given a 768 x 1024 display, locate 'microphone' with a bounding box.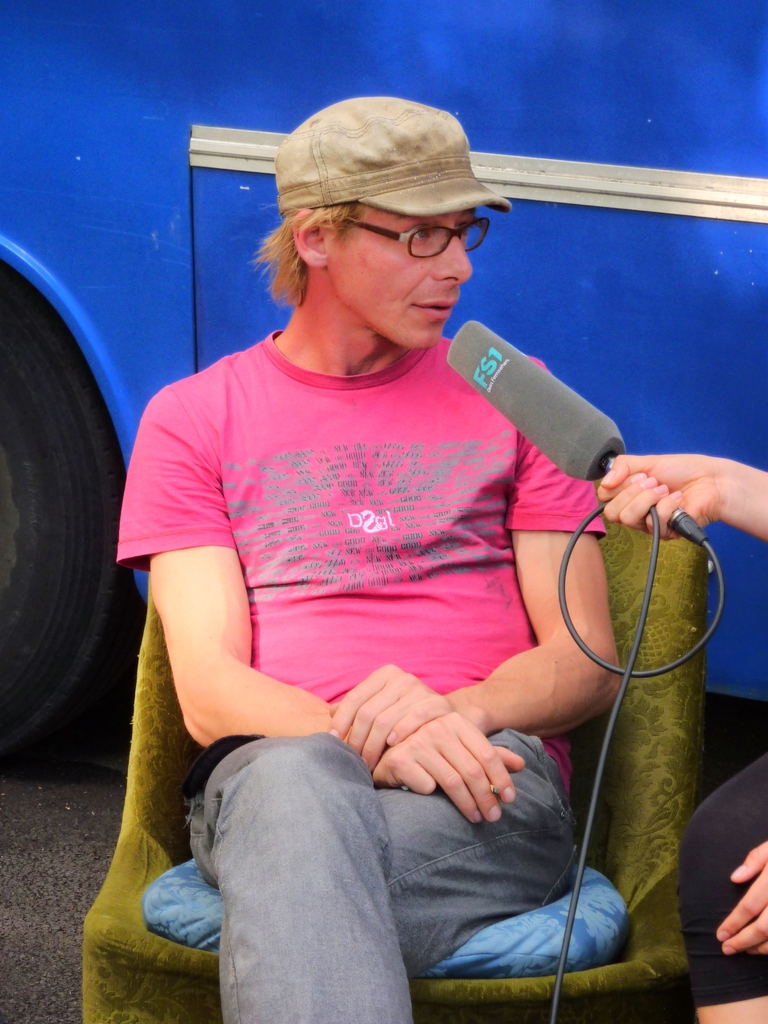
Located: <region>426, 319, 651, 479</region>.
